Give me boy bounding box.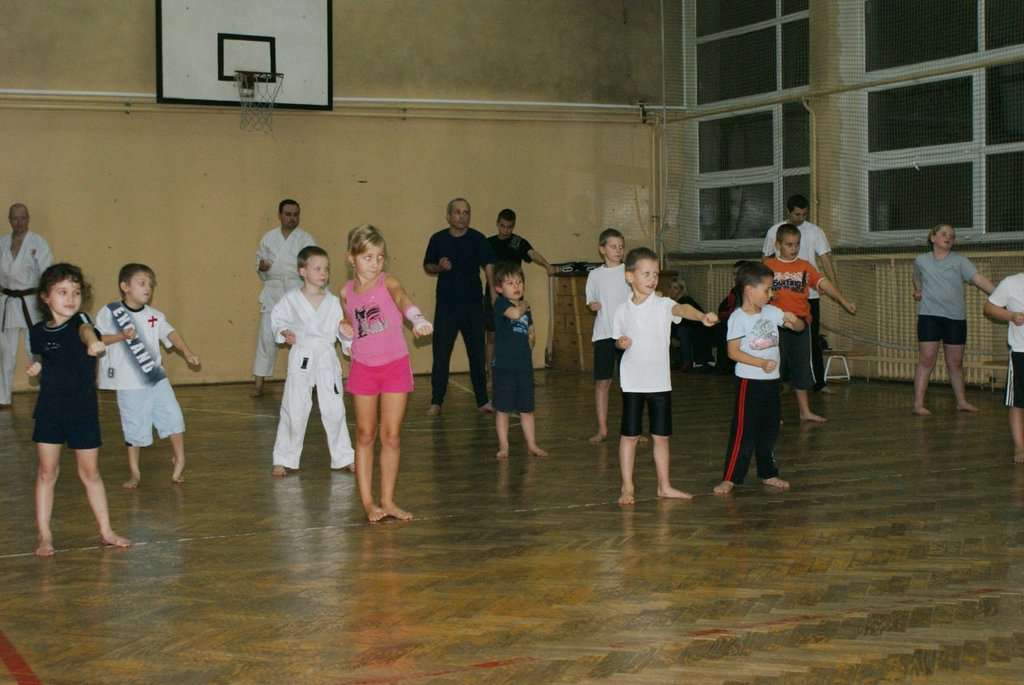
[x1=609, y1=247, x2=716, y2=511].
